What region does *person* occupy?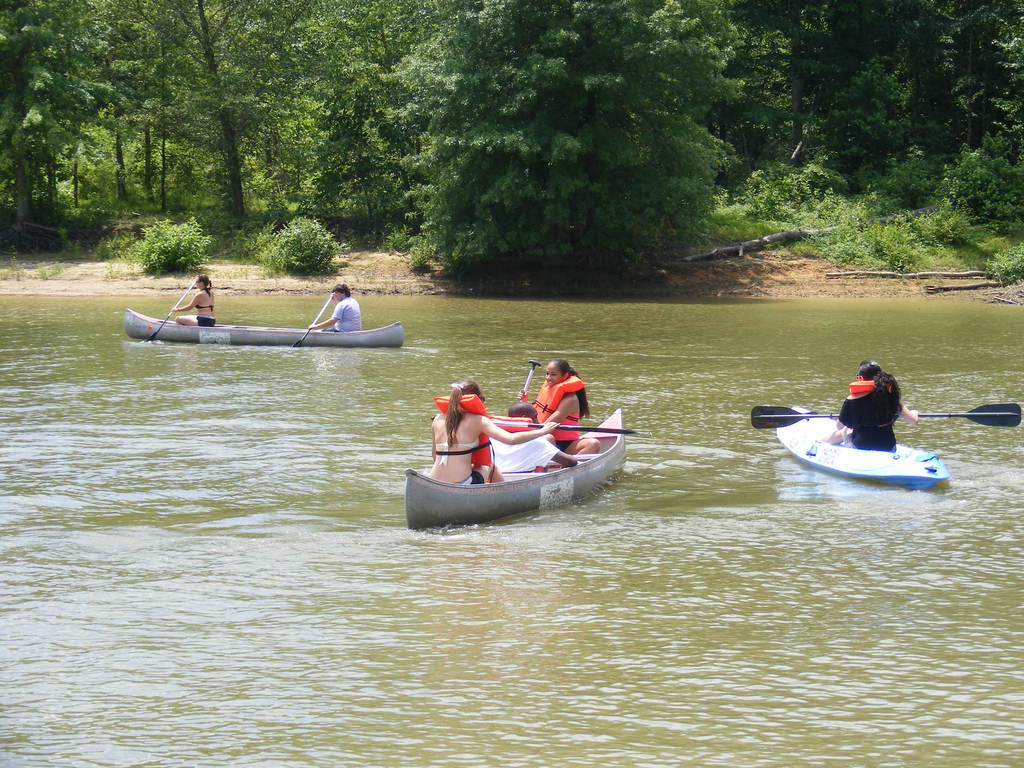
488/404/578/479.
